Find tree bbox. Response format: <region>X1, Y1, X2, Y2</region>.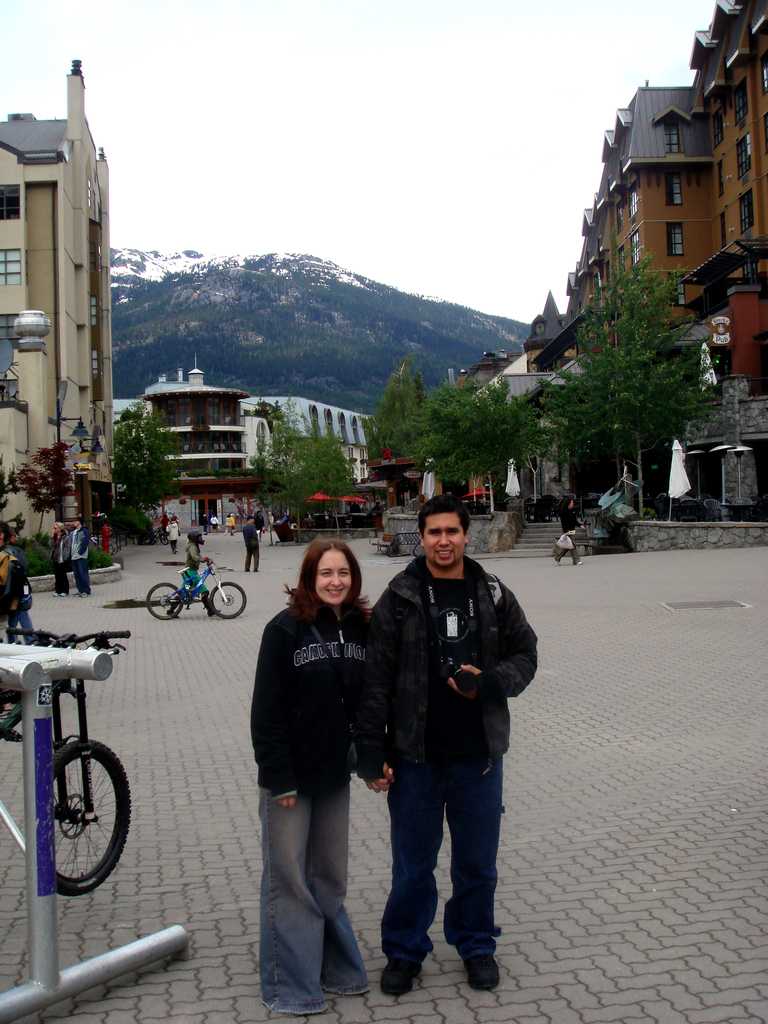
<region>410, 376, 522, 492</region>.
